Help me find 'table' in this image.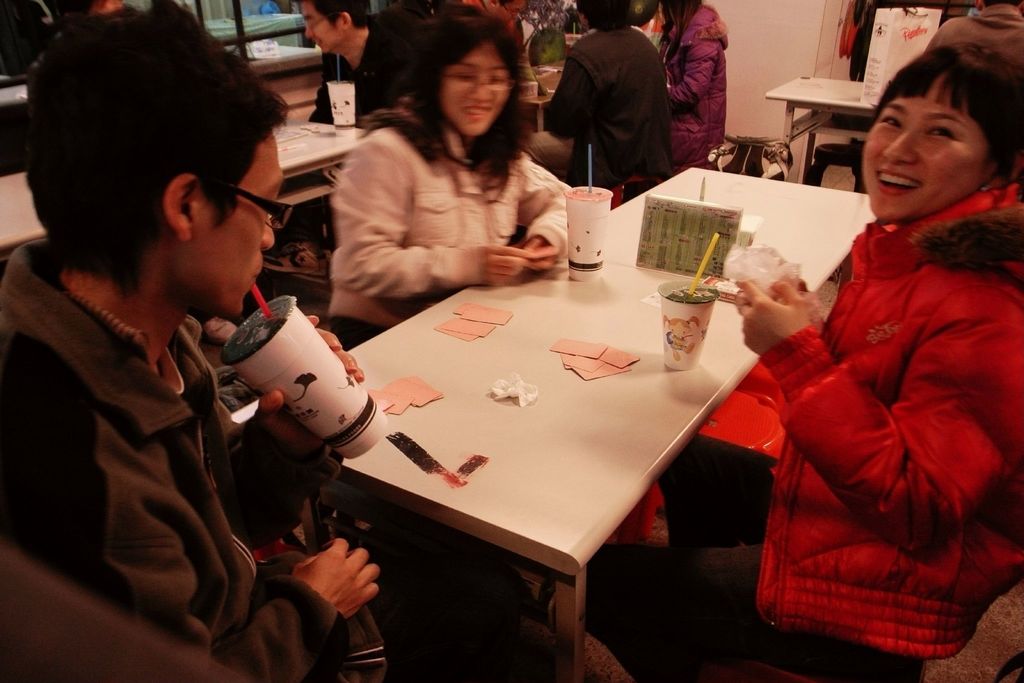
Found it: 0/120/369/261.
